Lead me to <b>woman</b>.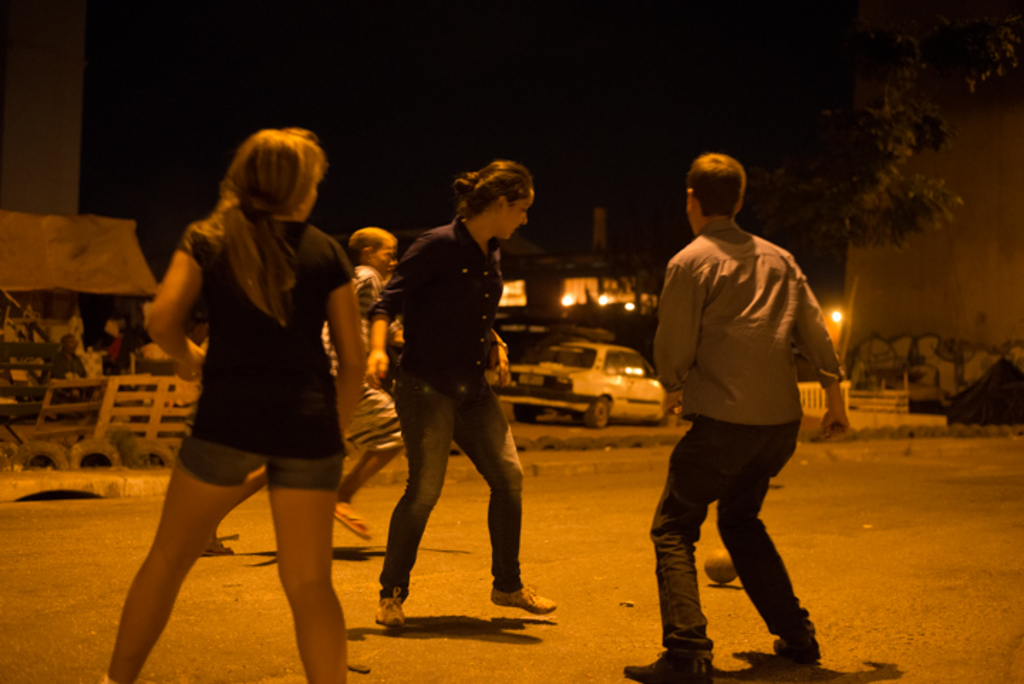
Lead to 367 164 559 626.
